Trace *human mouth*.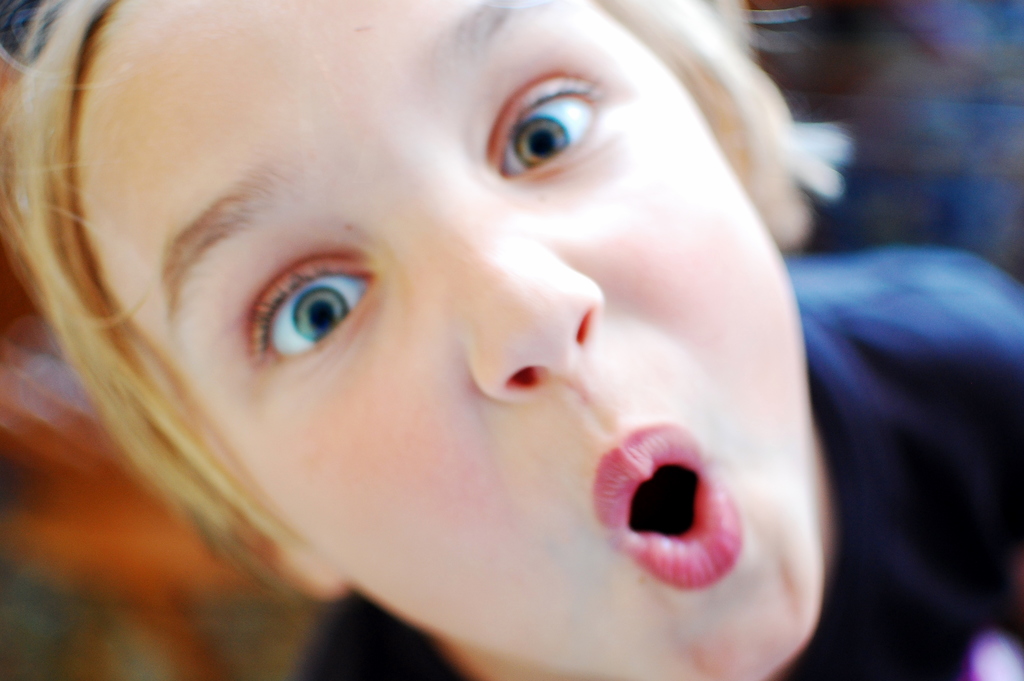
Traced to {"left": 593, "top": 424, "right": 743, "bottom": 590}.
